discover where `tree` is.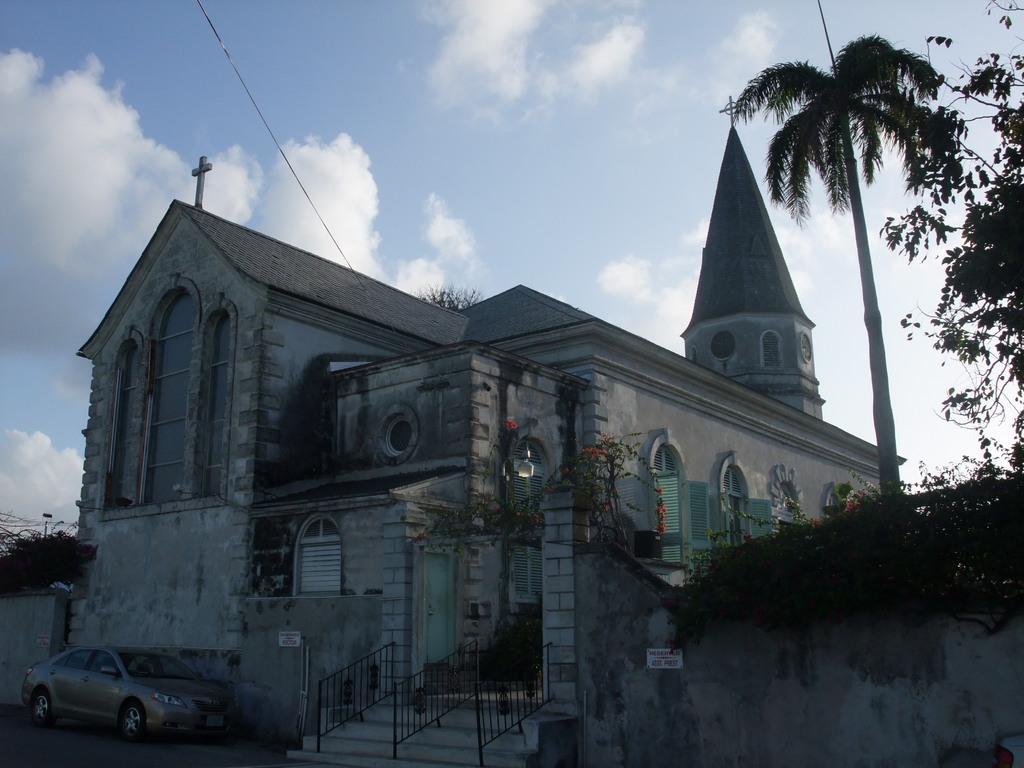
Discovered at (left=0, top=512, right=102, bottom=596).
